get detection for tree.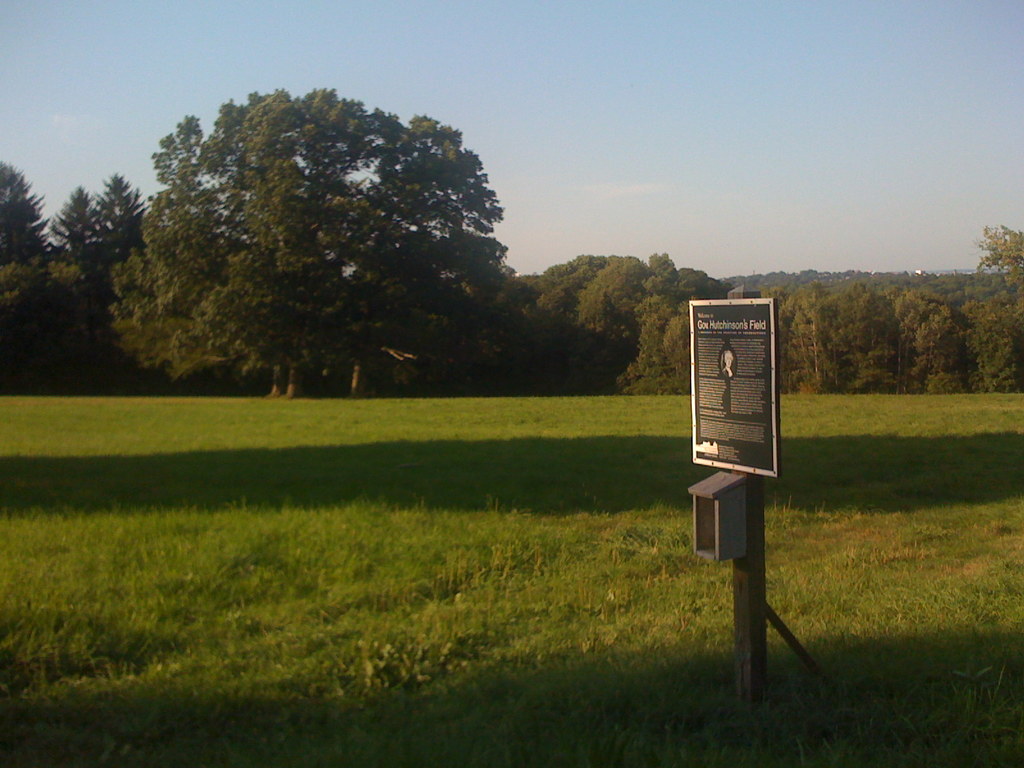
Detection: <bbox>0, 156, 46, 271</bbox>.
